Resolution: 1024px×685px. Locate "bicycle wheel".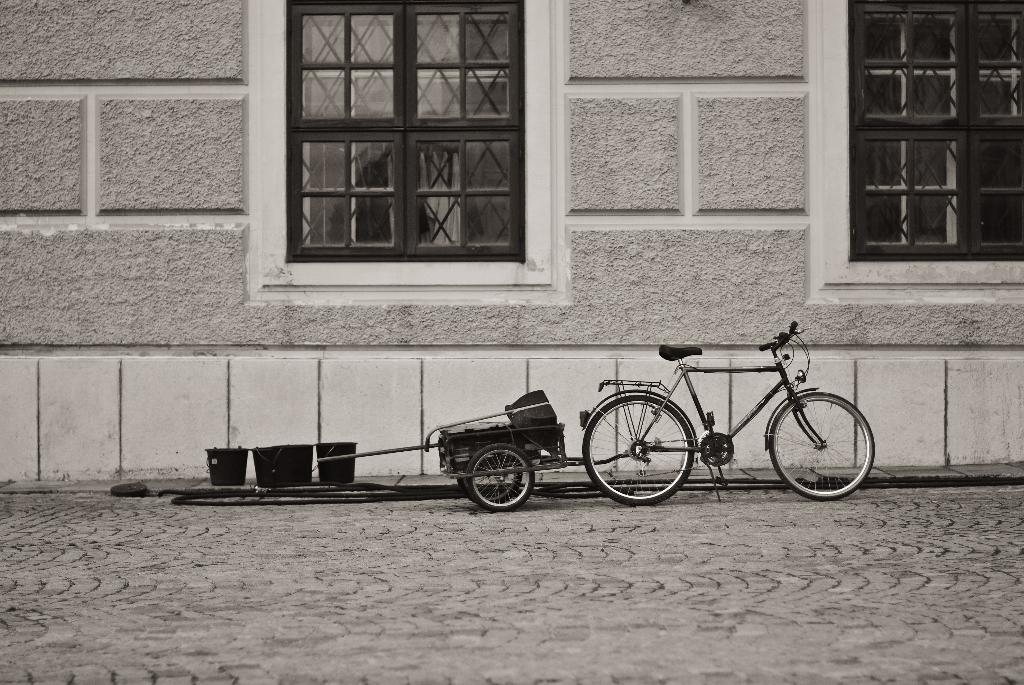
<box>579,390,695,507</box>.
